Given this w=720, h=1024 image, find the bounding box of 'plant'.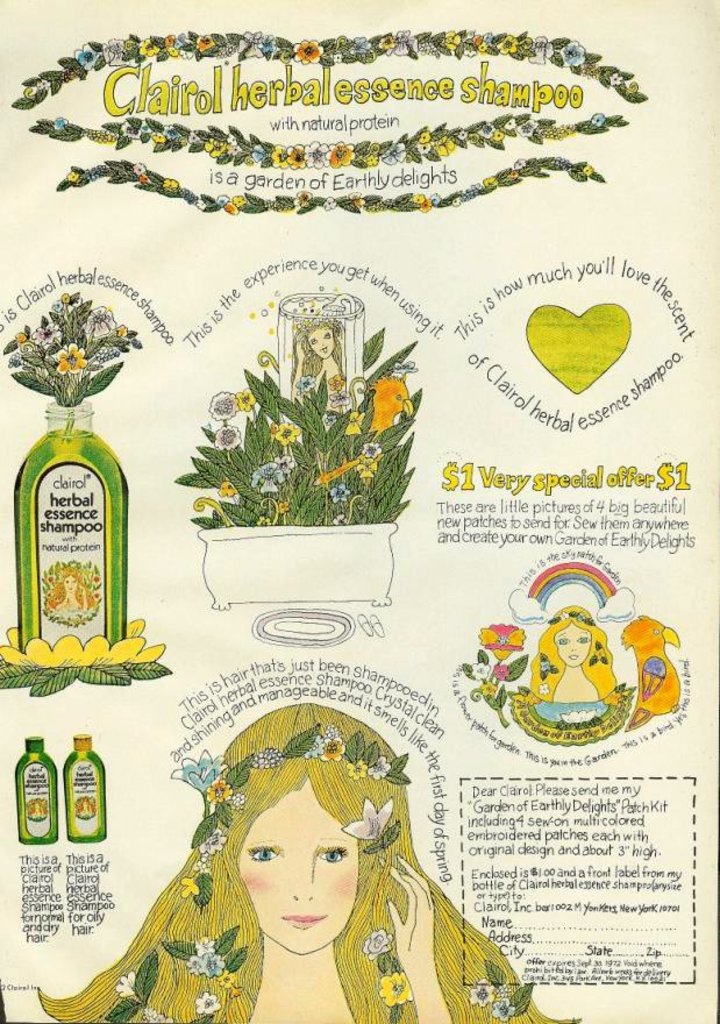
{"left": 187, "top": 327, "right": 409, "bottom": 521}.
